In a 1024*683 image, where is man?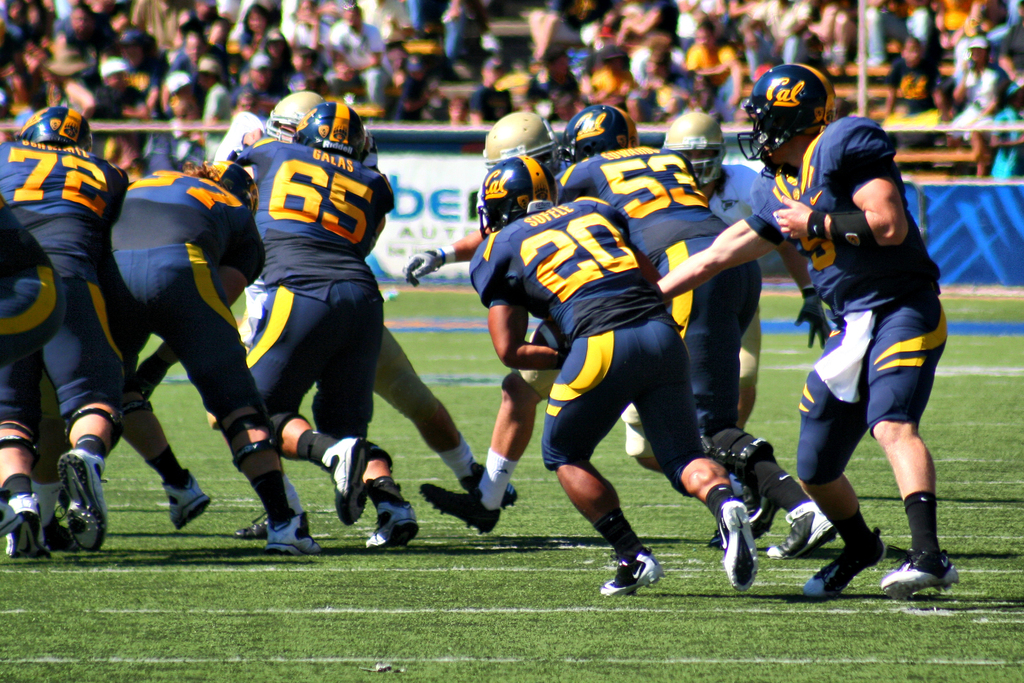
0, 95, 189, 538.
